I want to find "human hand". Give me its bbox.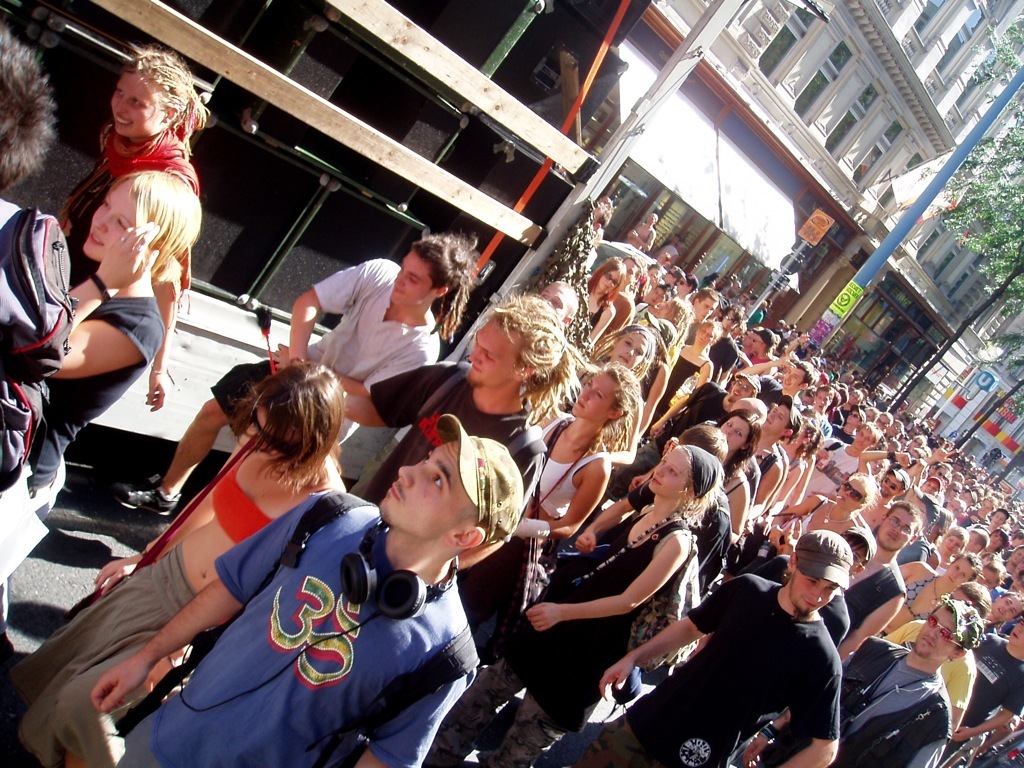
<bbox>950, 725, 973, 745</bbox>.
